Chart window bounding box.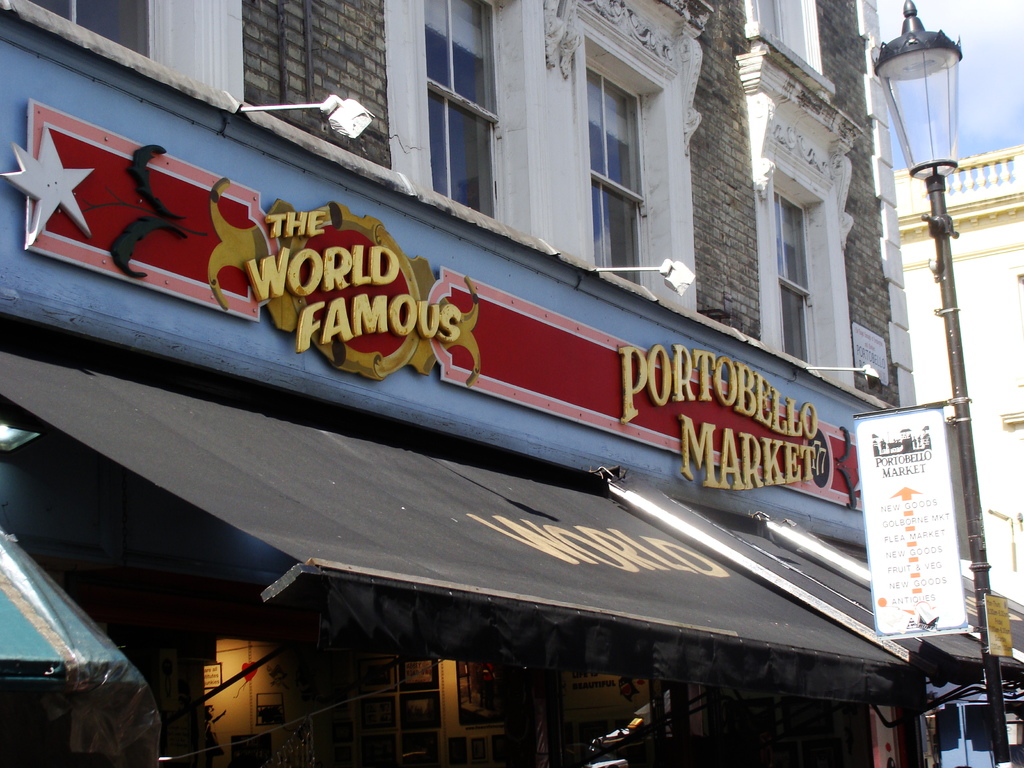
Charted: x1=427, y1=0, x2=498, y2=214.
